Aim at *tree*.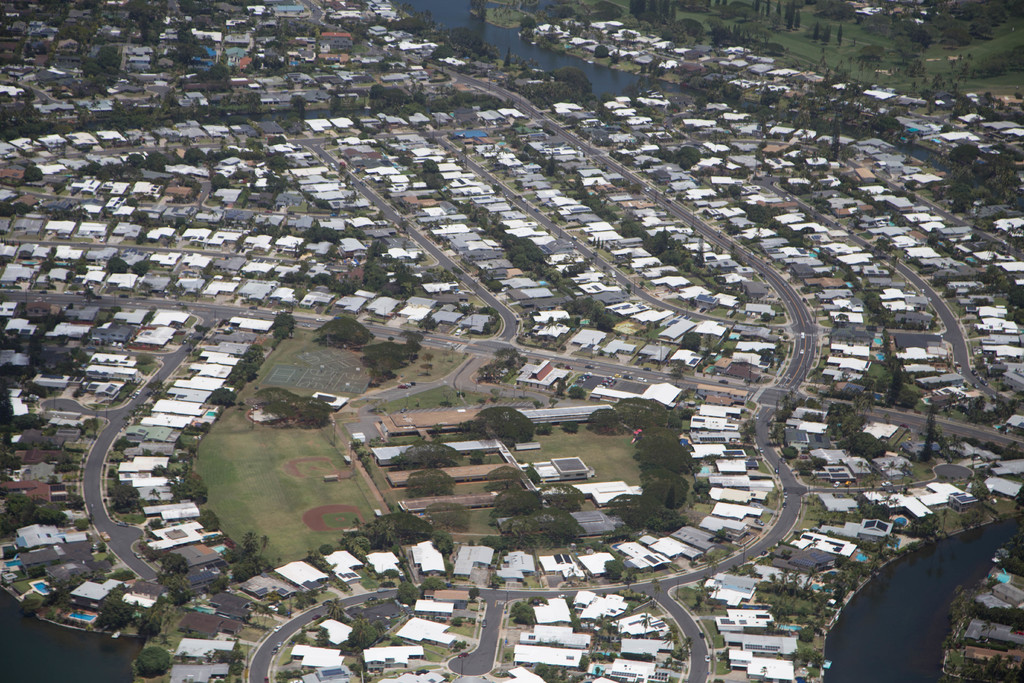
Aimed at BBox(54, 344, 83, 377).
